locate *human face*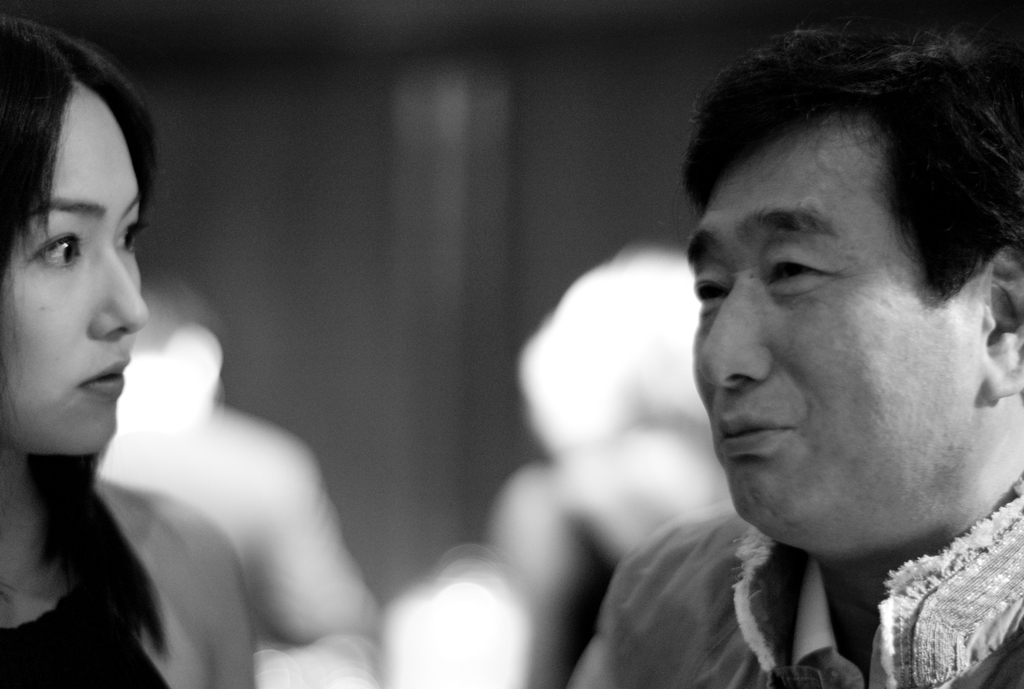
<bbox>0, 89, 150, 454</bbox>
